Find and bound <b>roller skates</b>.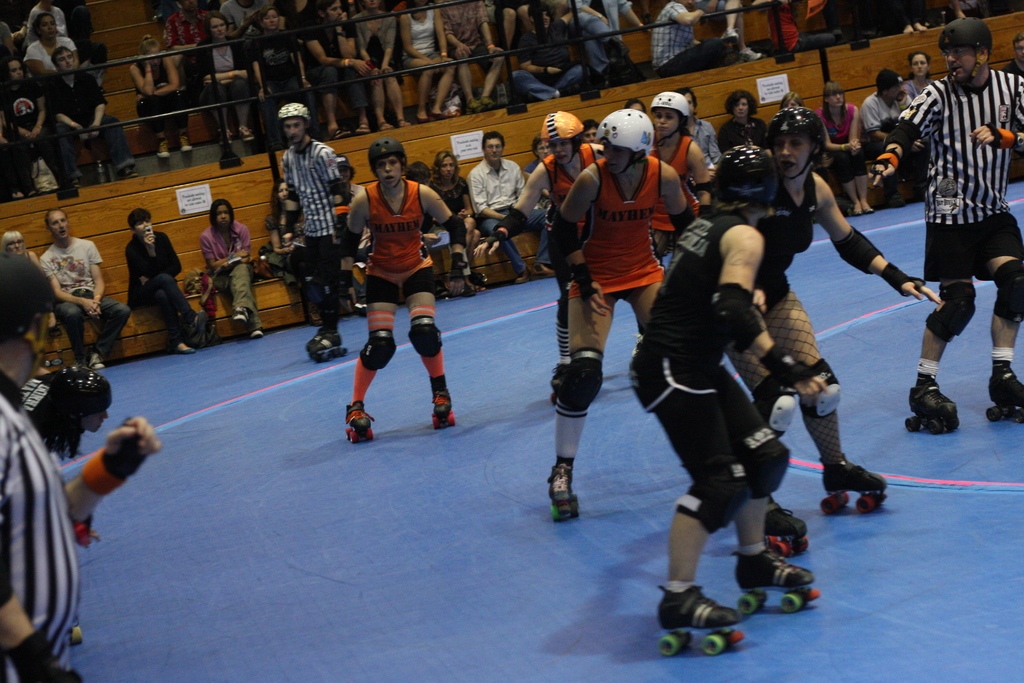
Bound: <box>764,494,812,557</box>.
